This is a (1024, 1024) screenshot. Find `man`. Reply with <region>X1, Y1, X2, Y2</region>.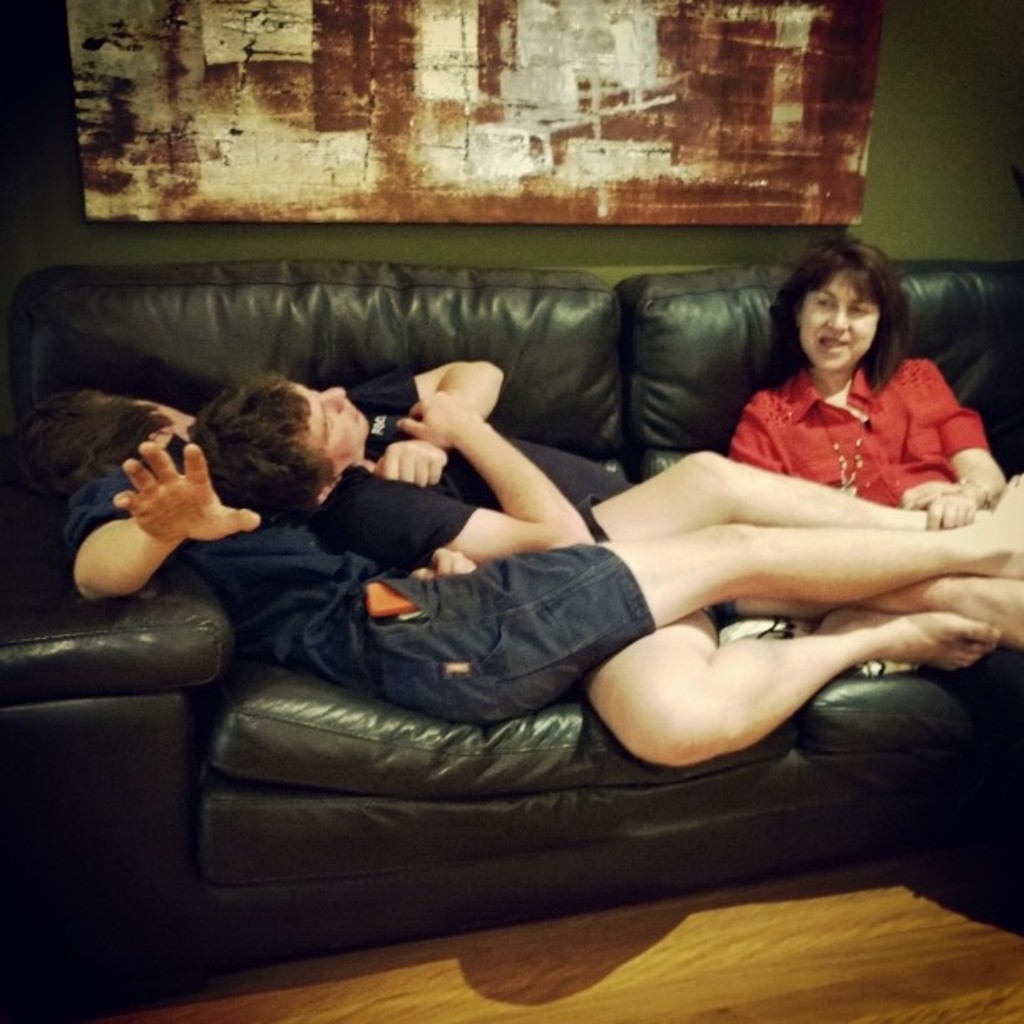
<region>177, 355, 1022, 771</region>.
